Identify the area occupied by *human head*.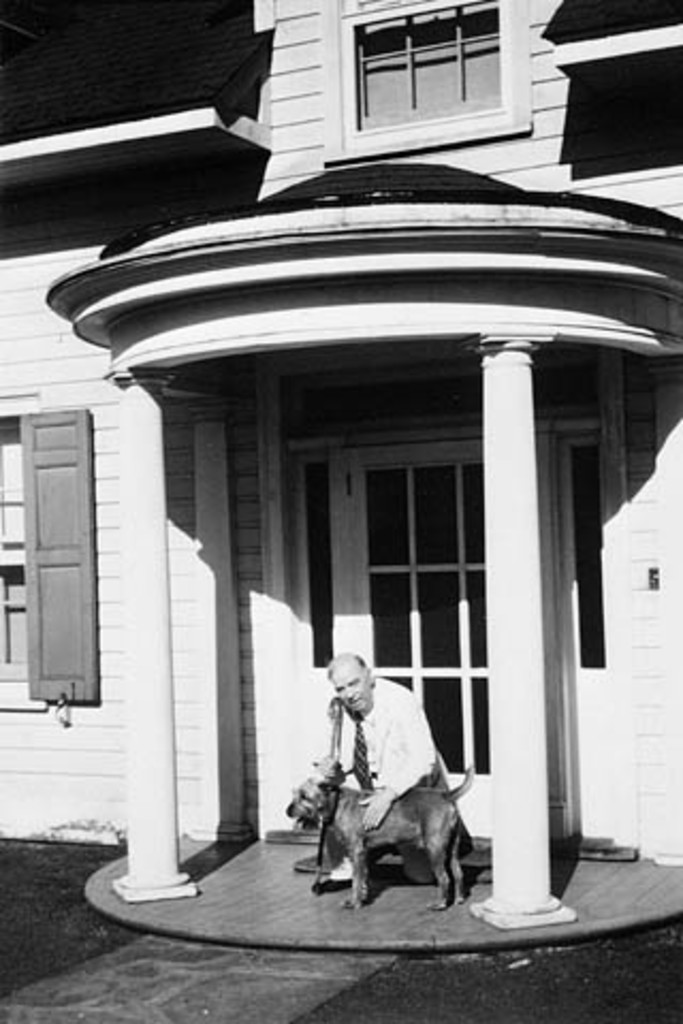
Area: (x1=324, y1=653, x2=386, y2=732).
